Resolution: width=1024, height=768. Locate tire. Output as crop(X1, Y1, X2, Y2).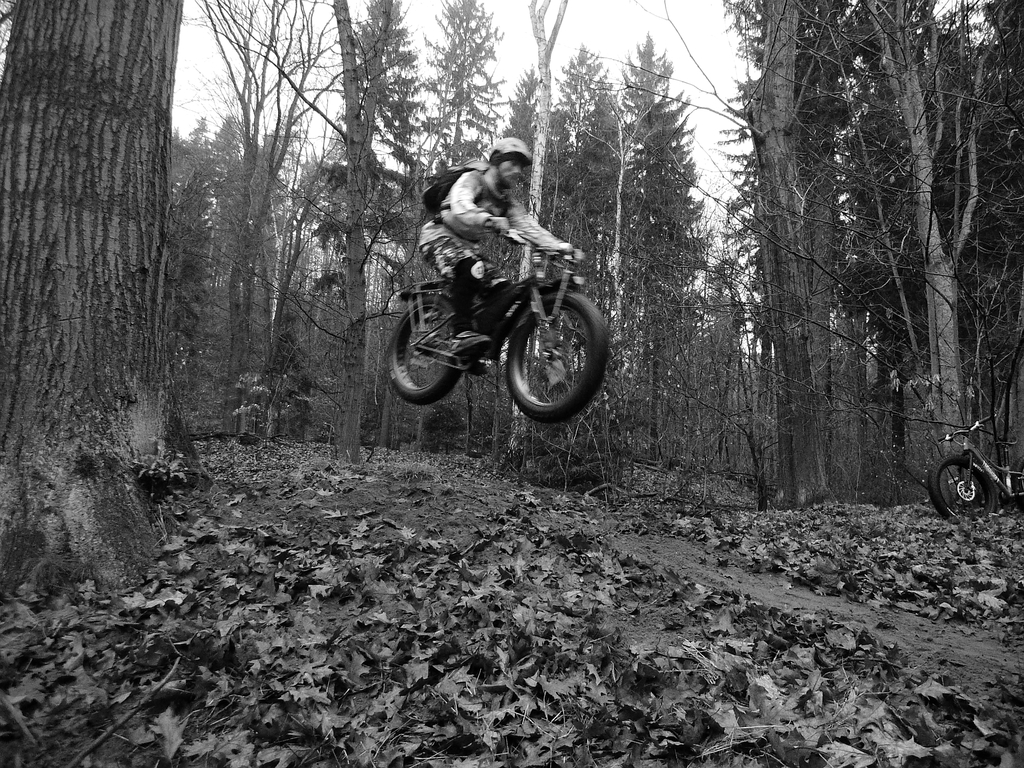
crop(504, 292, 609, 421).
